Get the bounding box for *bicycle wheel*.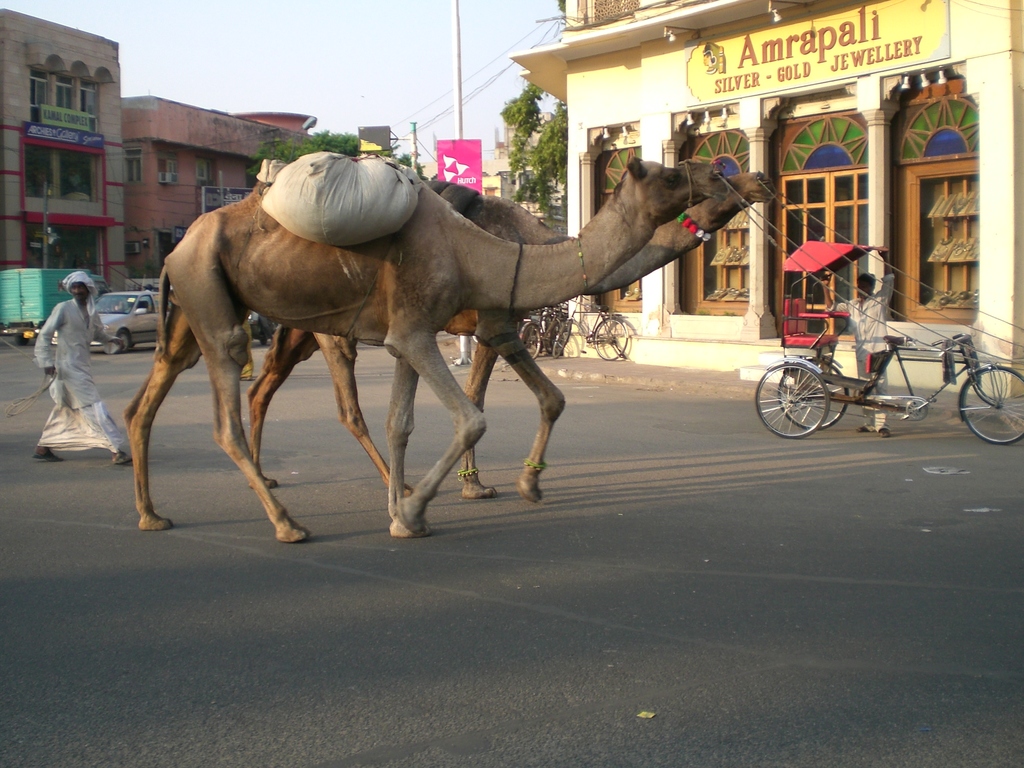
[772,356,856,436].
